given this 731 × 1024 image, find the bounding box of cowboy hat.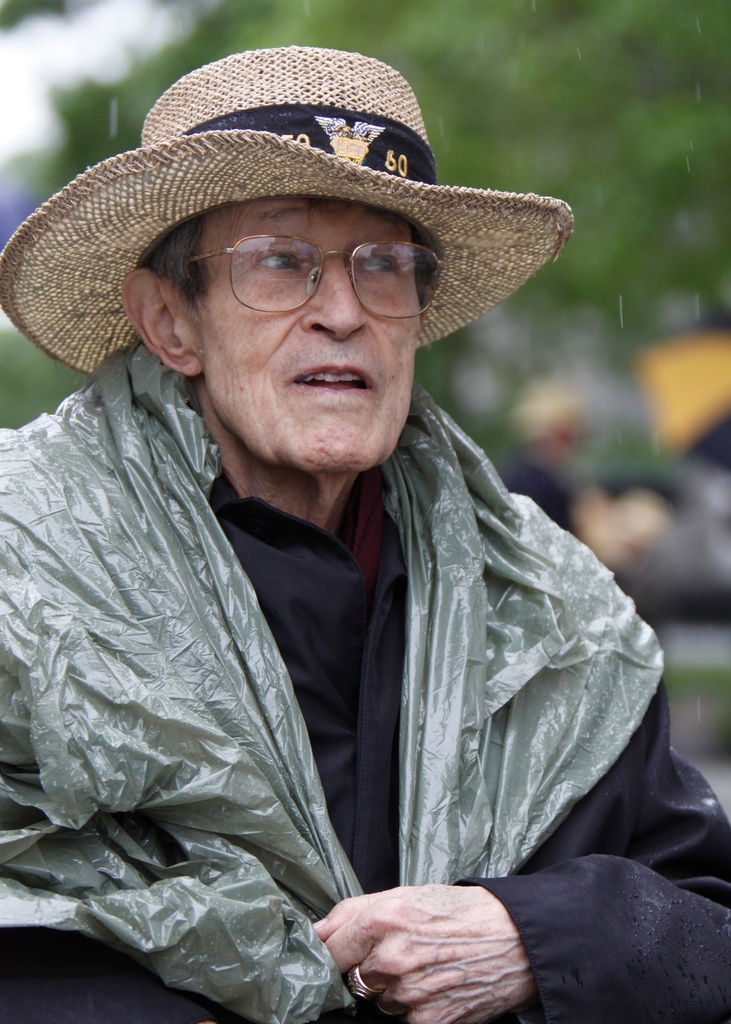
BBox(29, 51, 497, 401).
